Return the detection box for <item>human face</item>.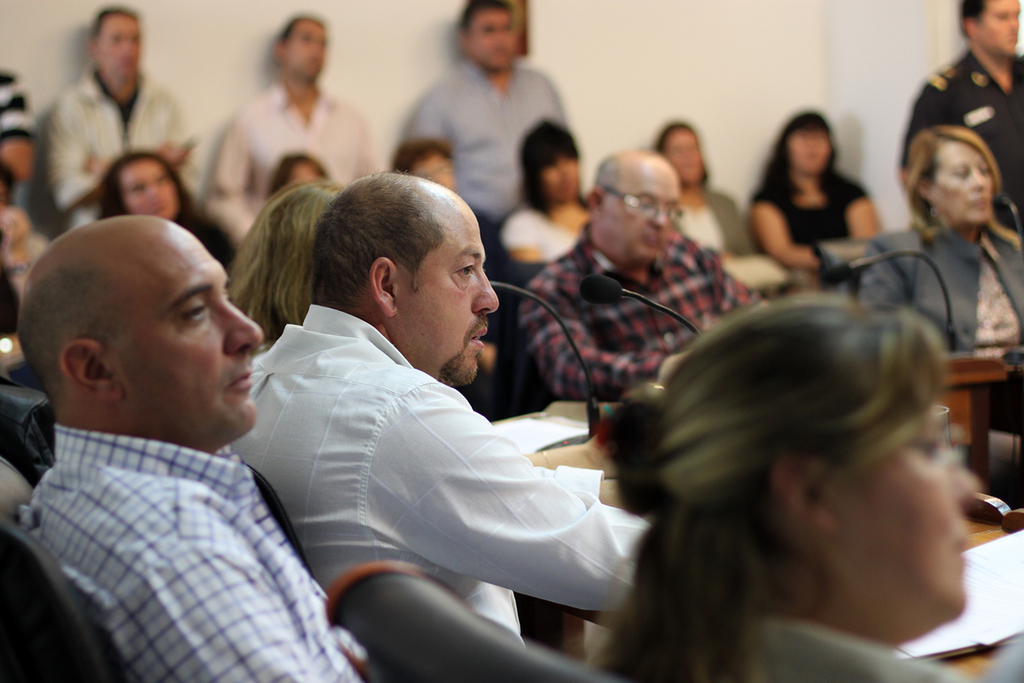
286,20,325,82.
